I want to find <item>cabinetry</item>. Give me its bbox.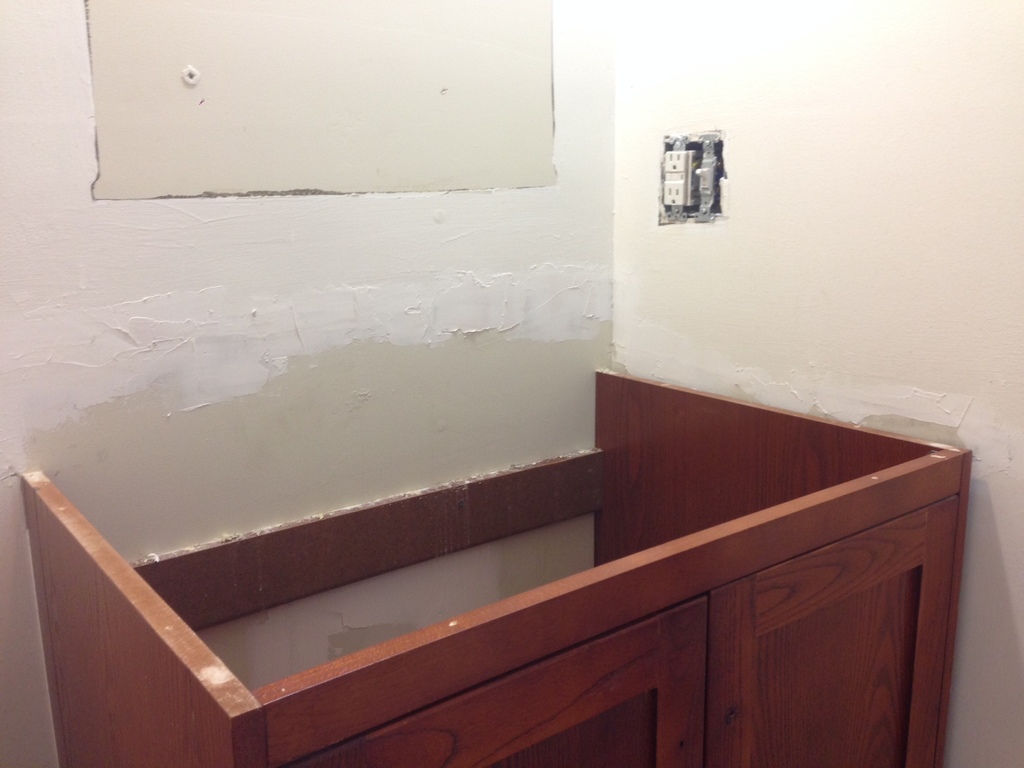
(284,584,714,767).
